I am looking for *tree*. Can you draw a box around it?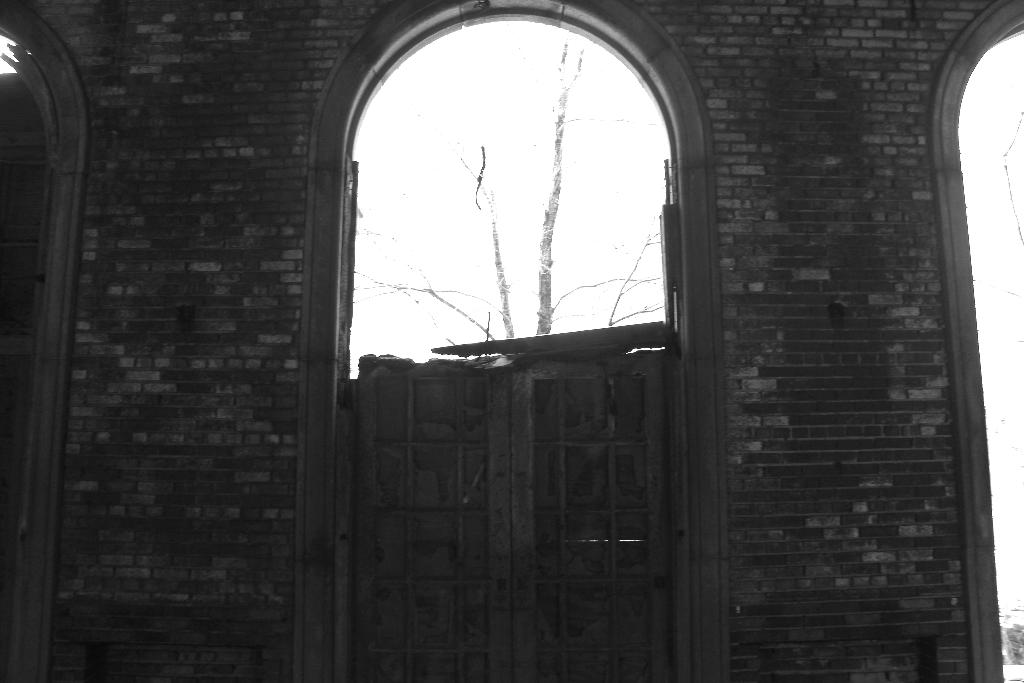
Sure, the bounding box is 355, 38, 657, 335.
